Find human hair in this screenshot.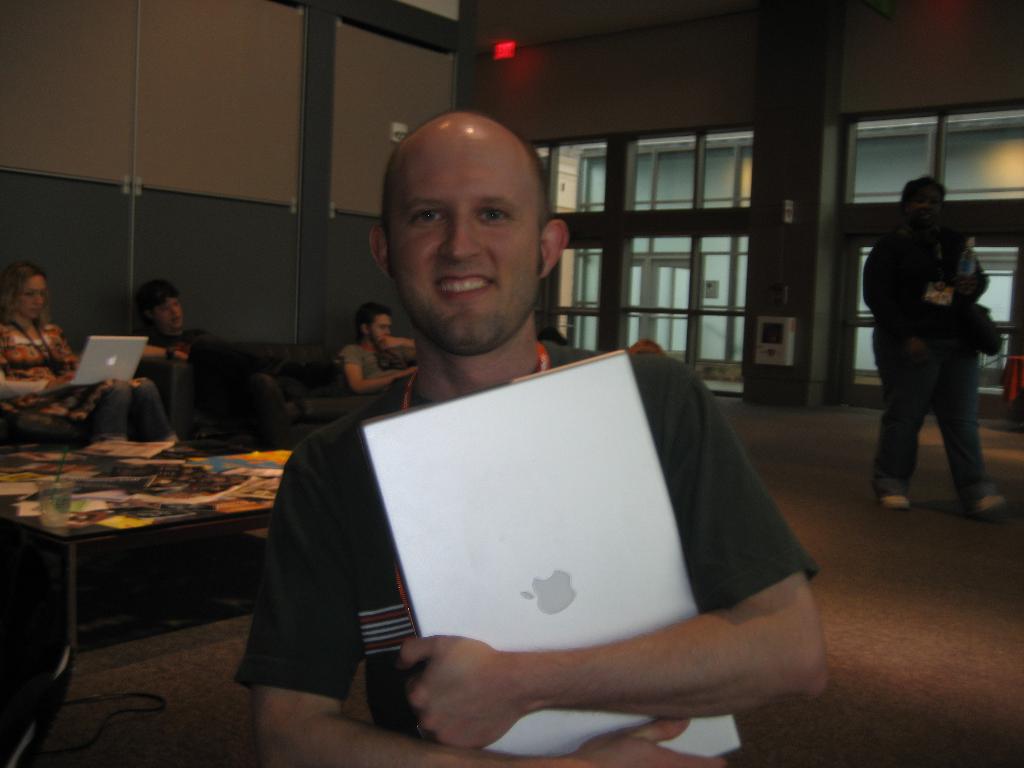
The bounding box for human hair is rect(147, 279, 181, 312).
